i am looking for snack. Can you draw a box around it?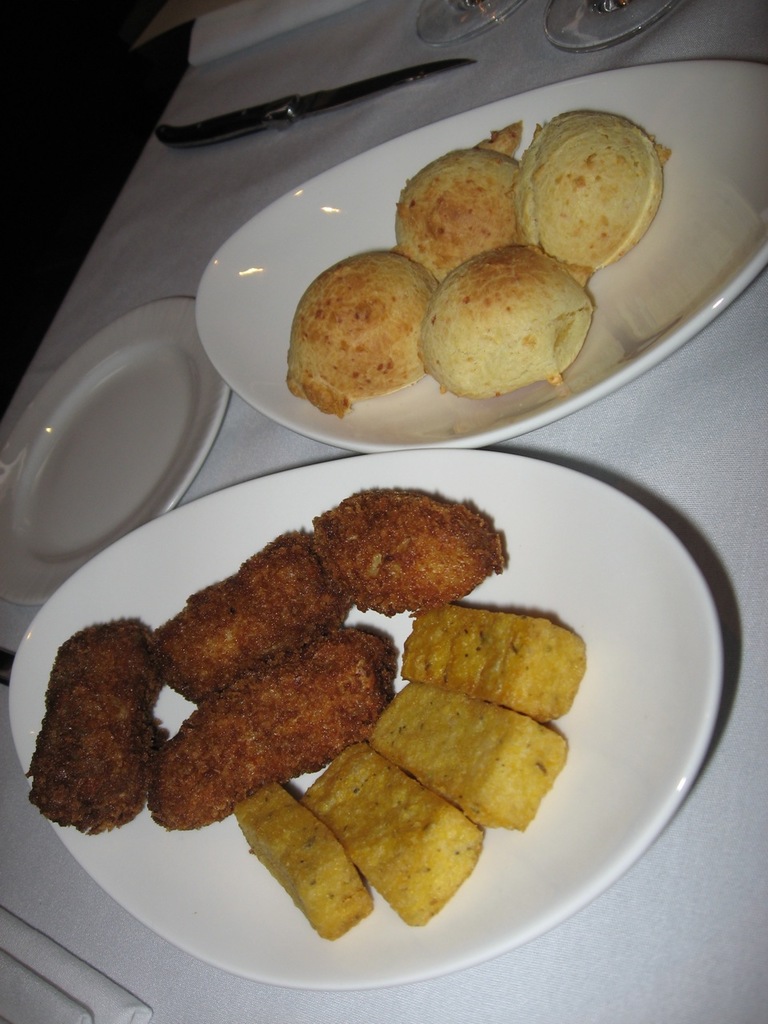
Sure, the bounding box is 362 674 577 834.
